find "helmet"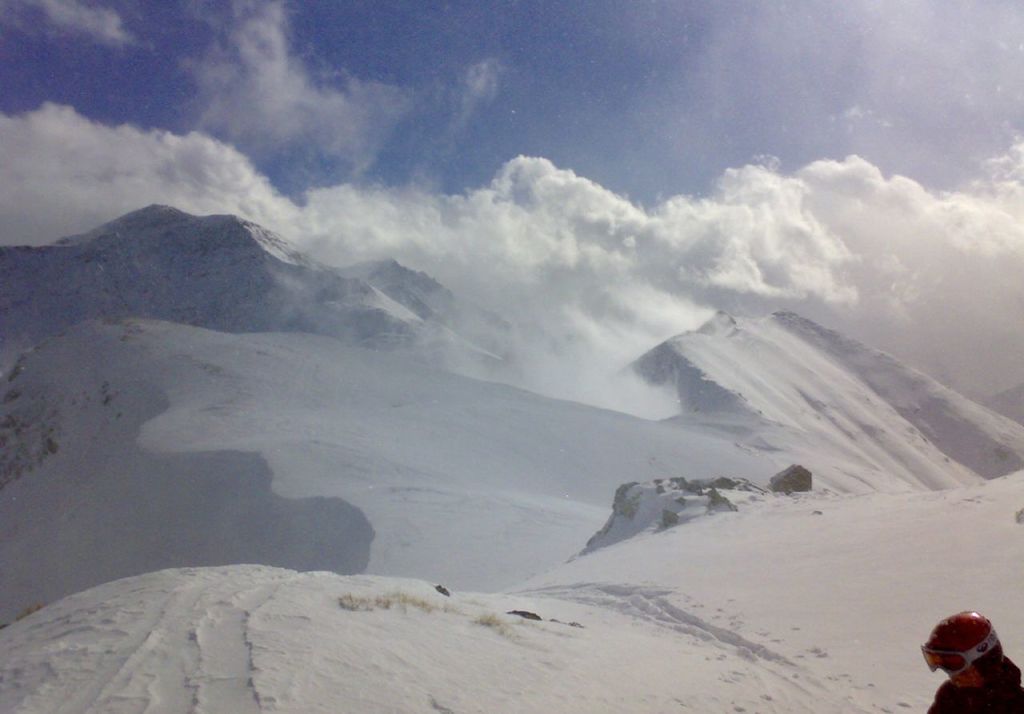
<region>927, 628, 1010, 705</region>
